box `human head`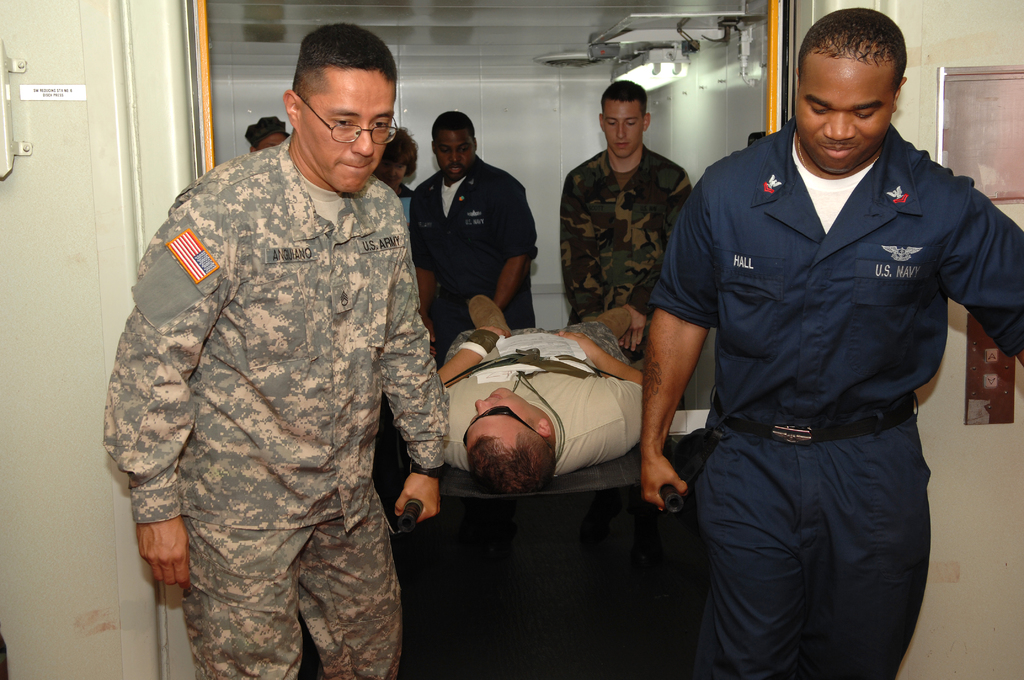
(x1=250, y1=118, x2=292, y2=151)
